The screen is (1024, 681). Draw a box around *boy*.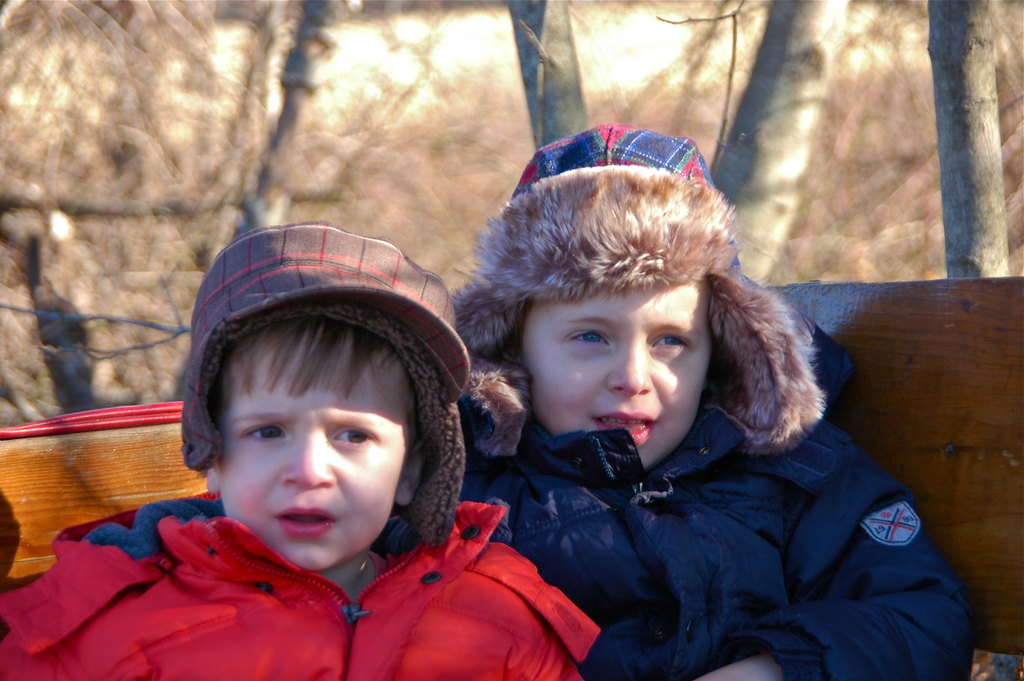
(424,120,984,680).
